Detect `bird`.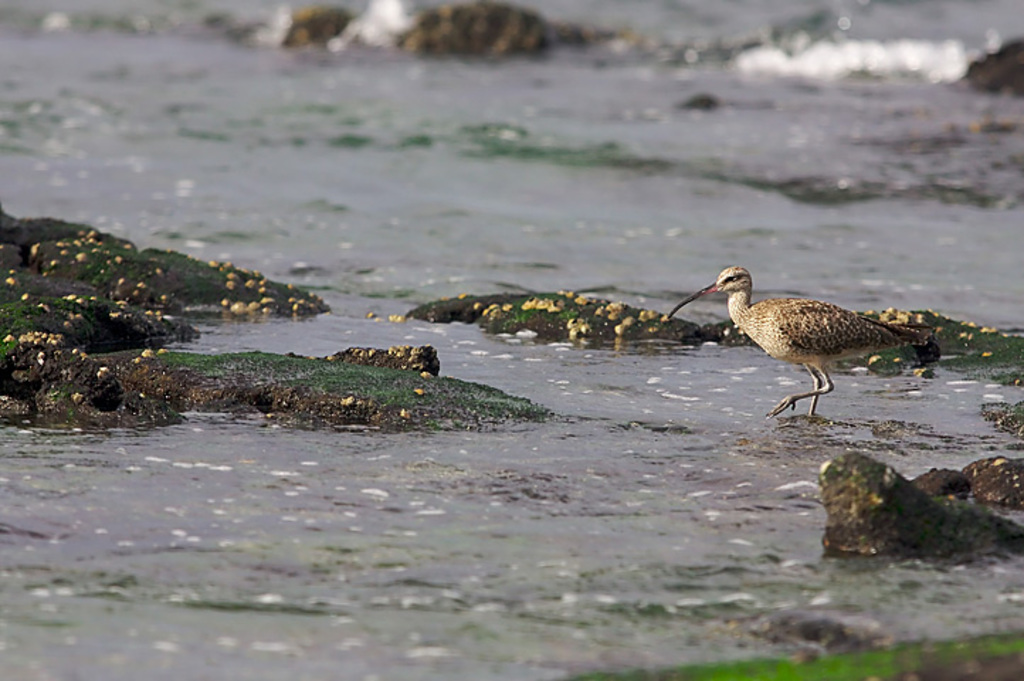
Detected at region(671, 254, 942, 417).
